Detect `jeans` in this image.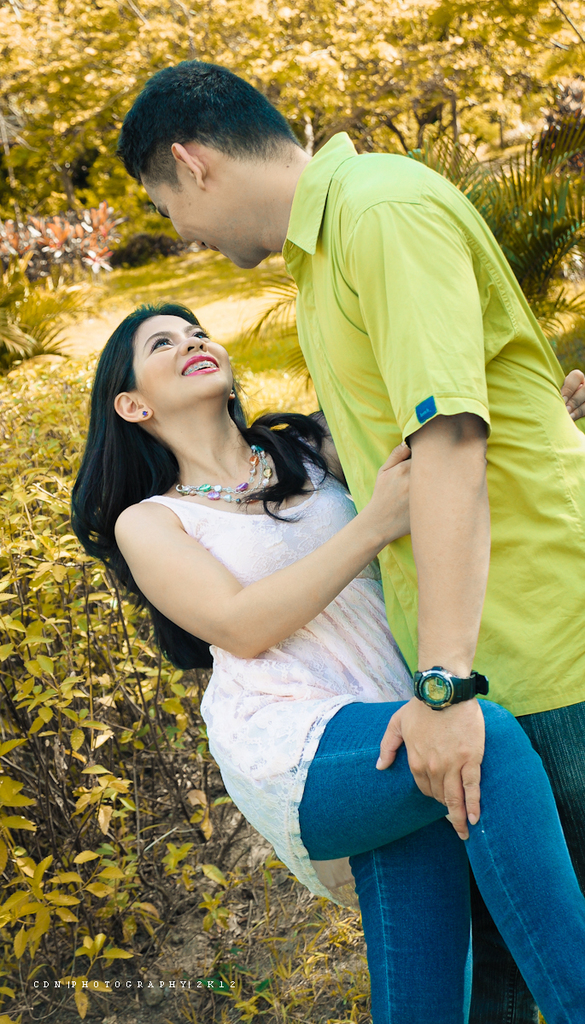
Detection: rect(295, 695, 584, 1023).
